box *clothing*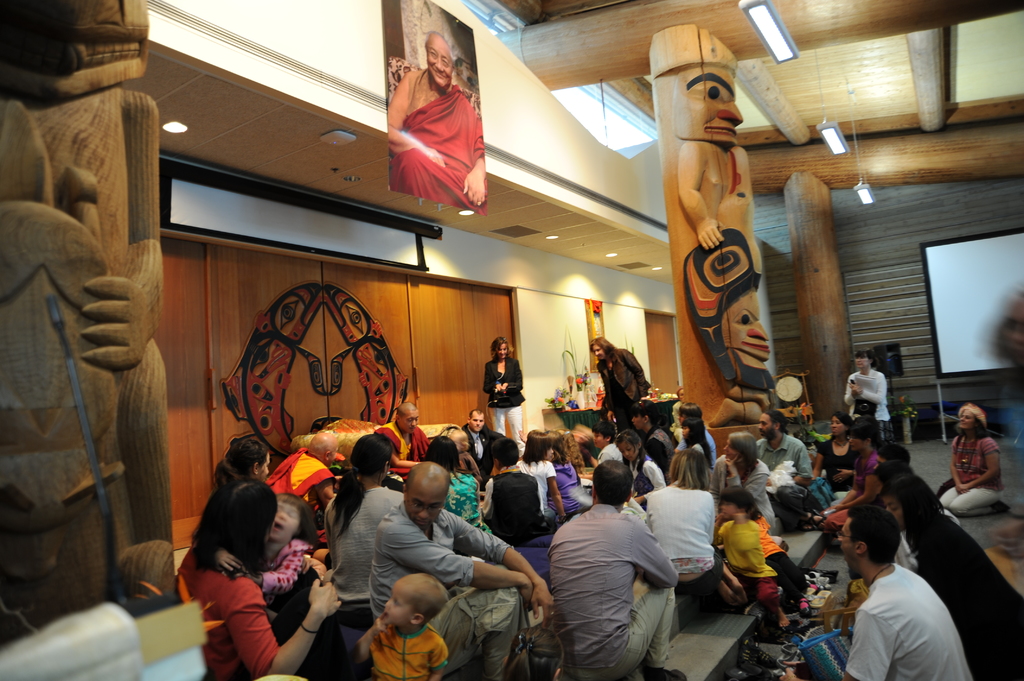
713:514:778:607
